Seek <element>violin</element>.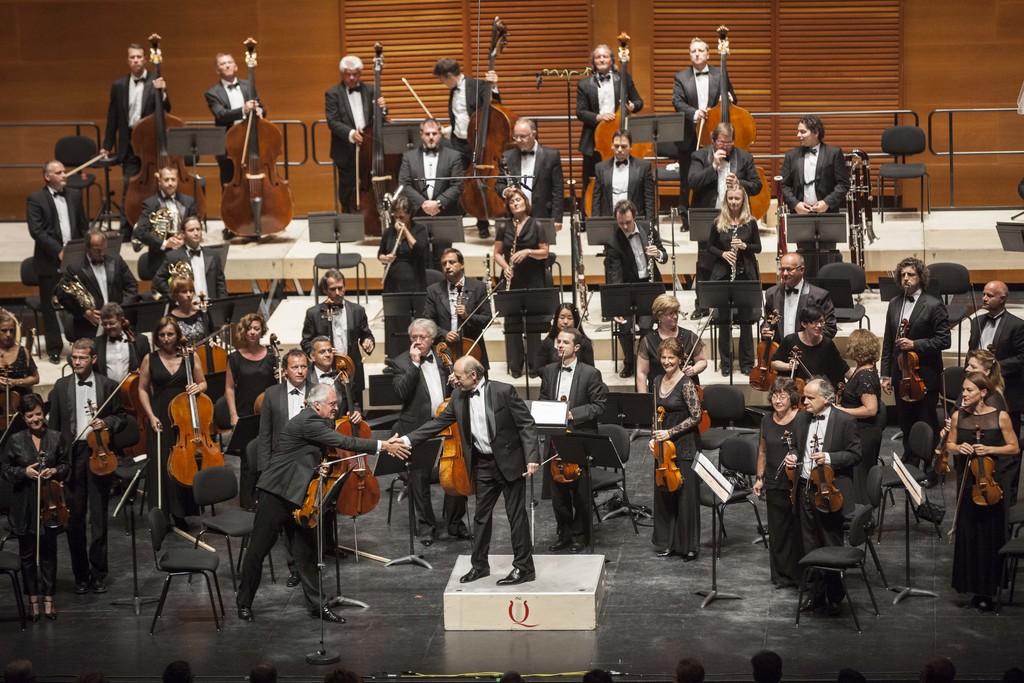
933/415/956/478.
